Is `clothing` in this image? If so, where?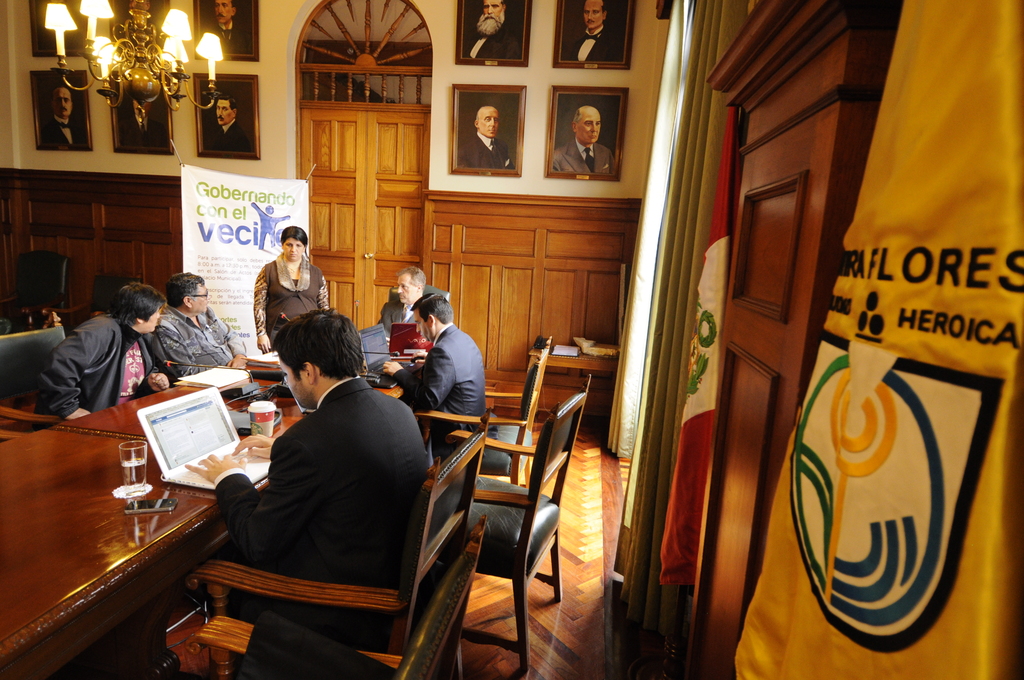
Yes, at box(203, 16, 255, 58).
